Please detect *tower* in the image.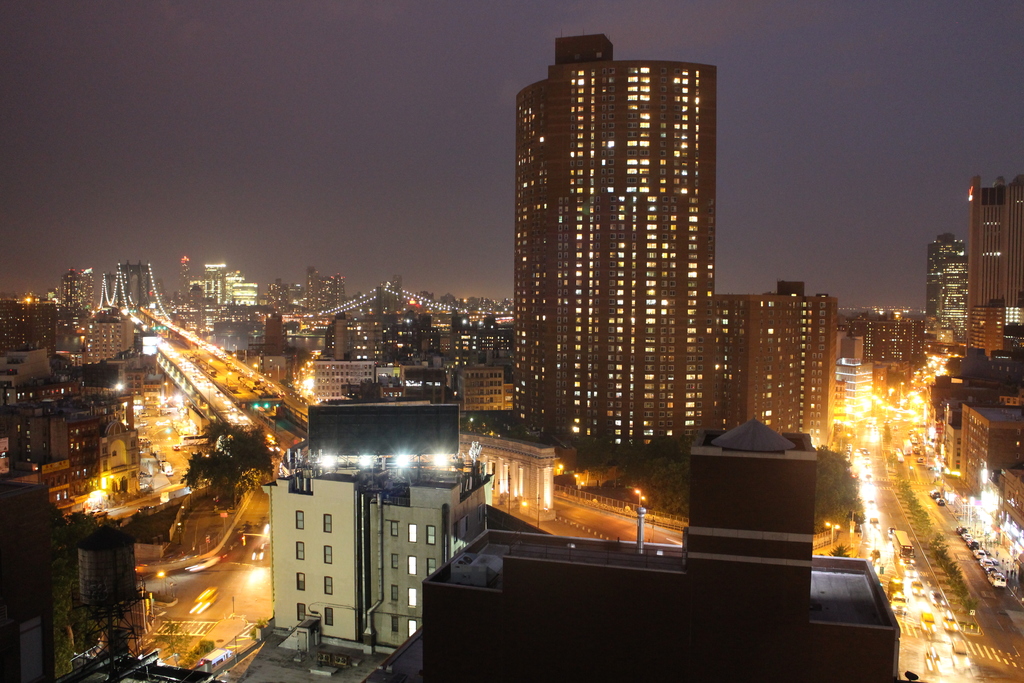
box=[260, 394, 476, 654].
